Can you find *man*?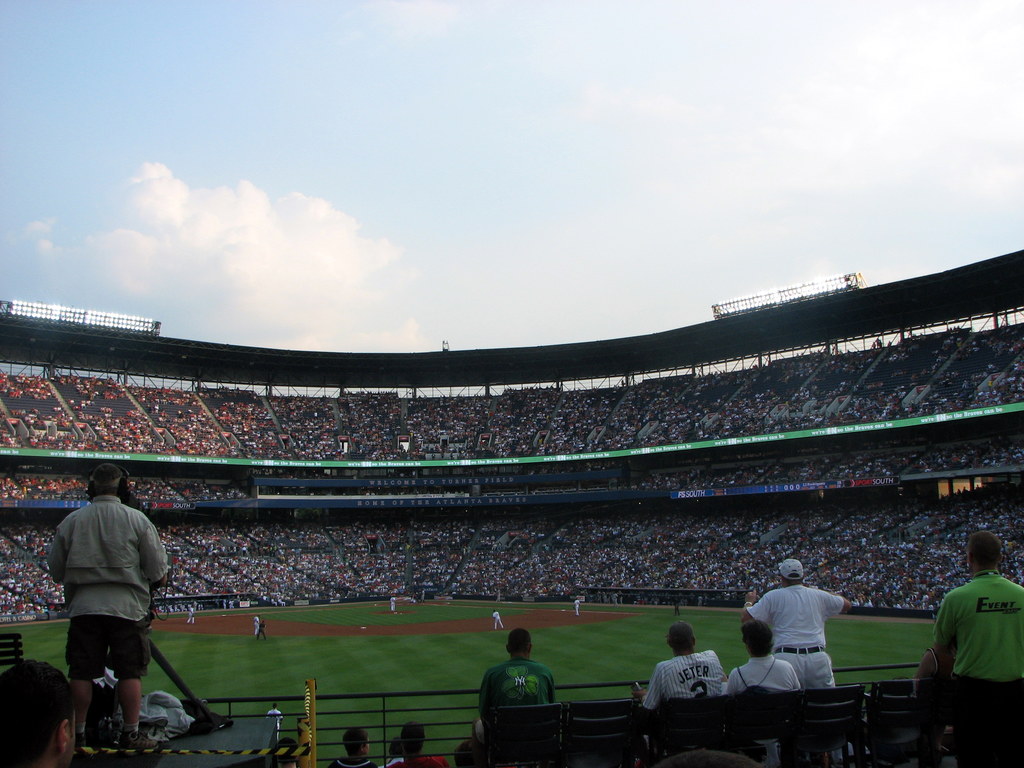
Yes, bounding box: 40/468/181/748.
